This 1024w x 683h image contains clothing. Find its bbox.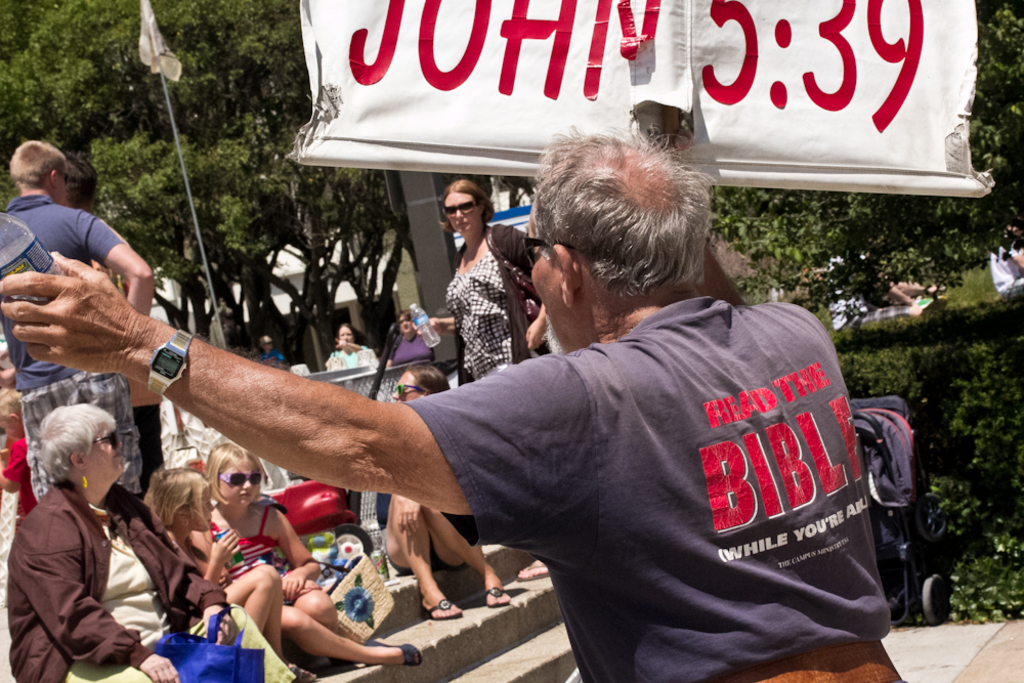
bbox(196, 495, 328, 602).
